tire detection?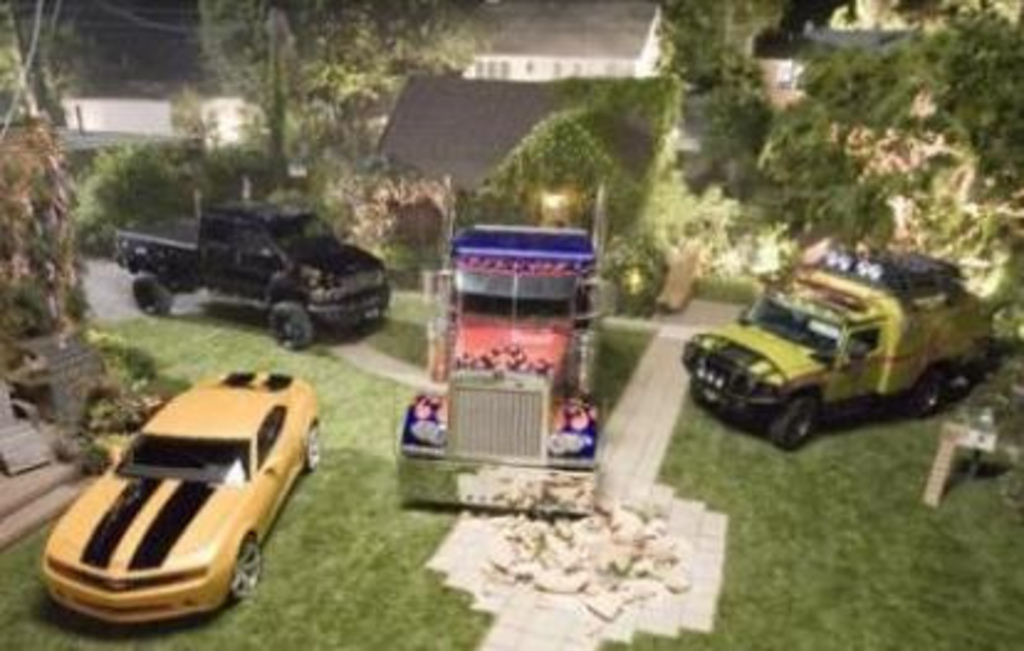
690,376,707,406
